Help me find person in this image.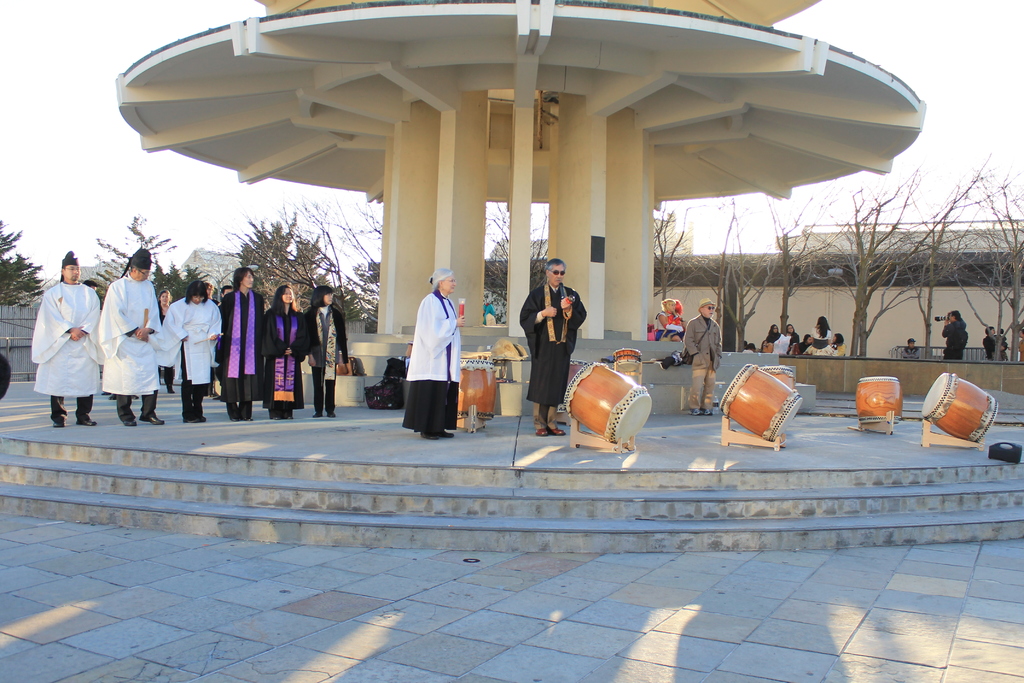
Found it: x1=99, y1=254, x2=162, y2=421.
